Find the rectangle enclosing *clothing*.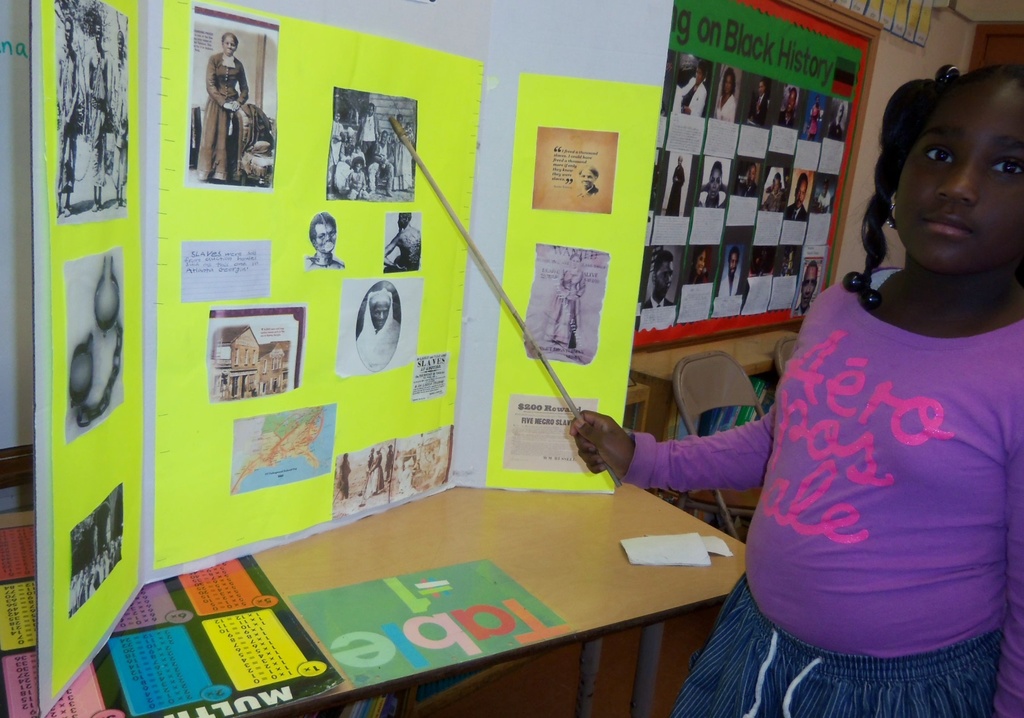
left=643, top=273, right=1014, bottom=670.
